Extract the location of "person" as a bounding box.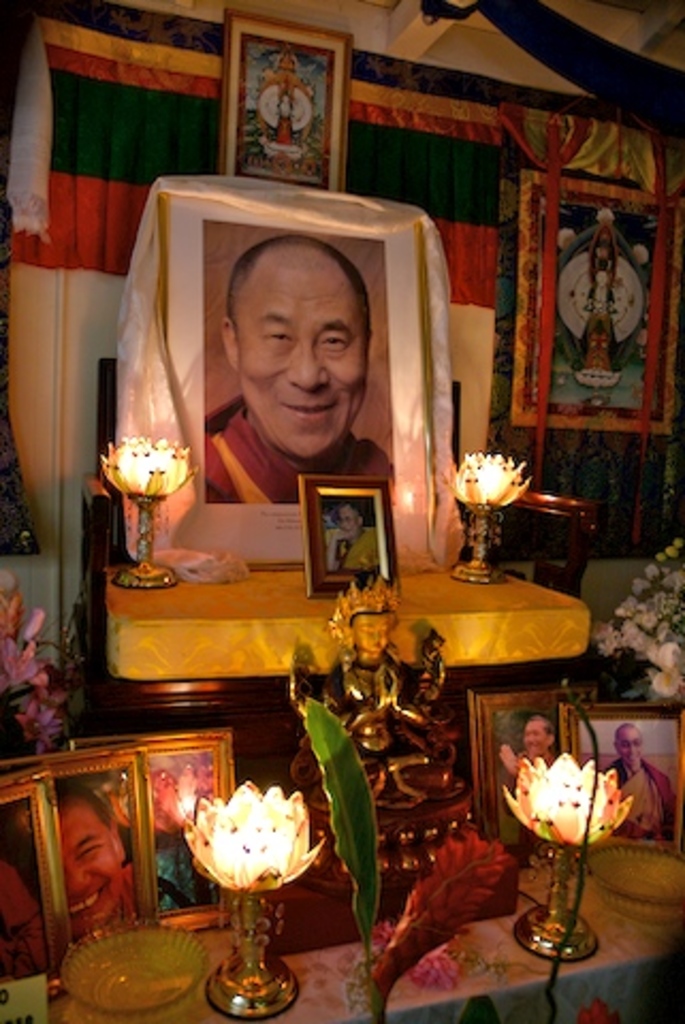
267:62:324:158.
